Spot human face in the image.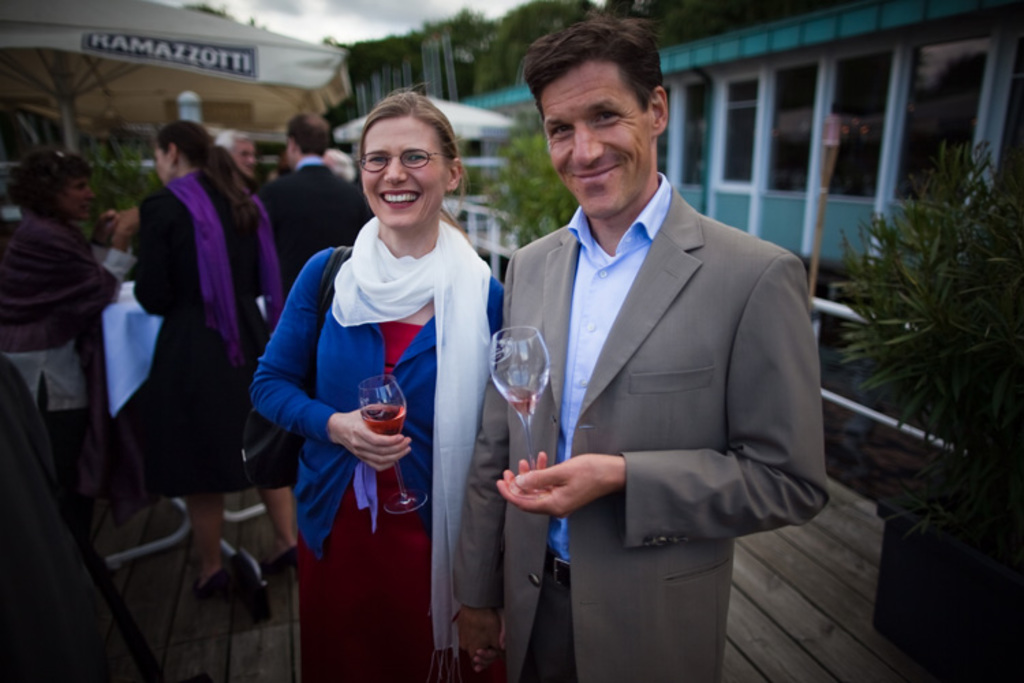
human face found at [60,171,101,221].
